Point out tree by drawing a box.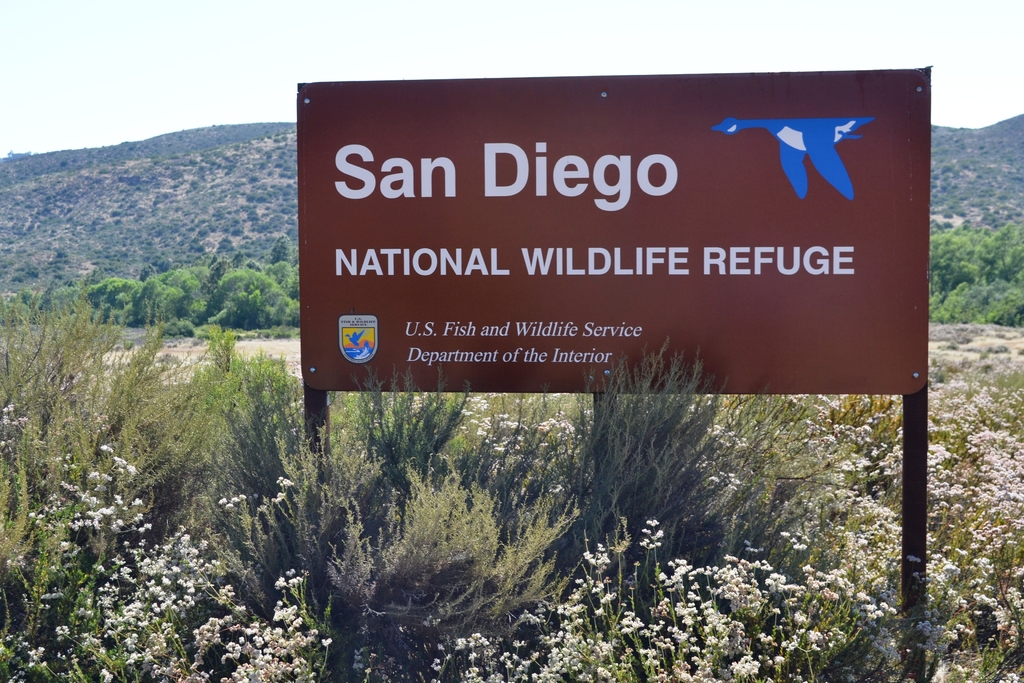
locate(929, 222, 1023, 325).
